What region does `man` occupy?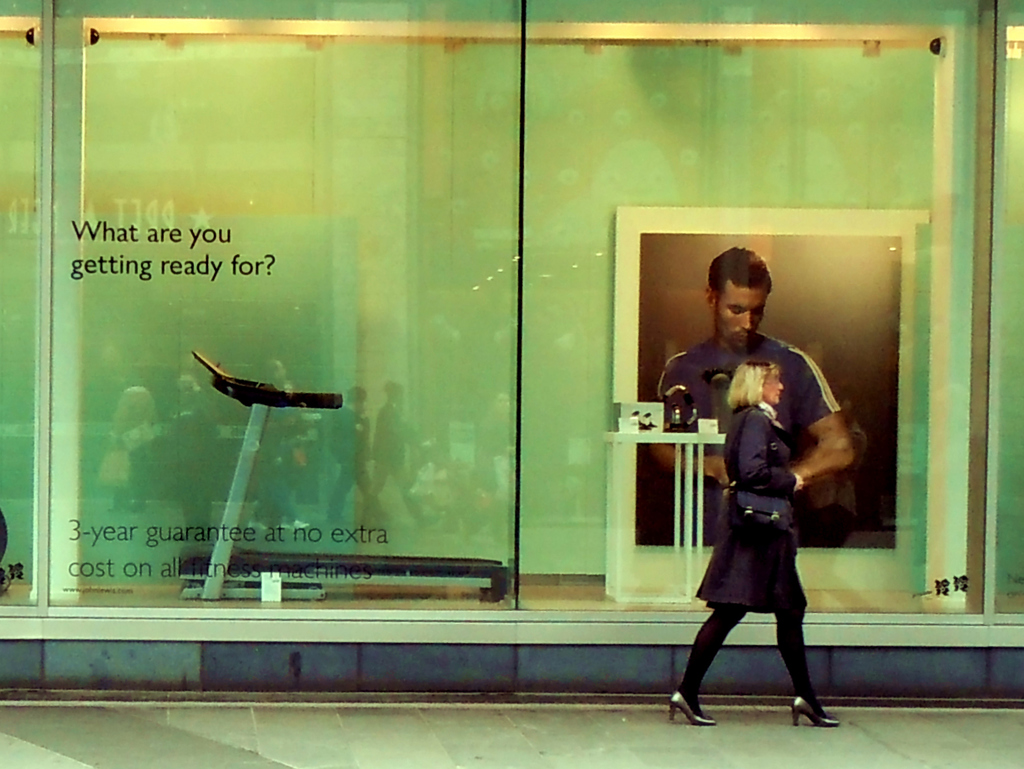
l=644, t=246, r=857, b=544.
